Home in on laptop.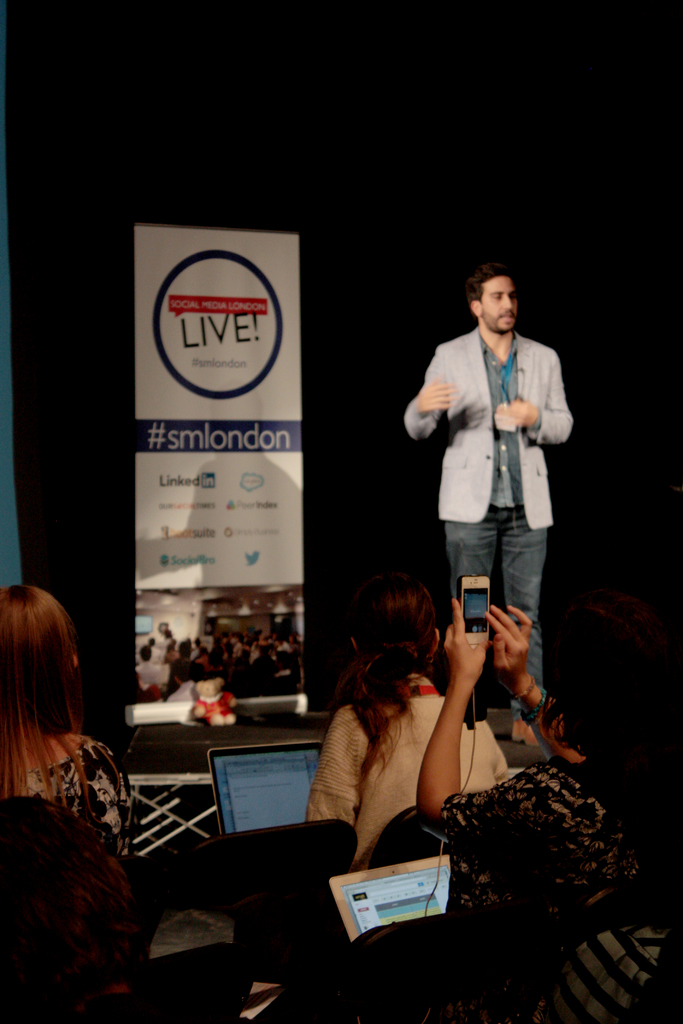
Homed in at l=347, t=858, r=453, b=967.
